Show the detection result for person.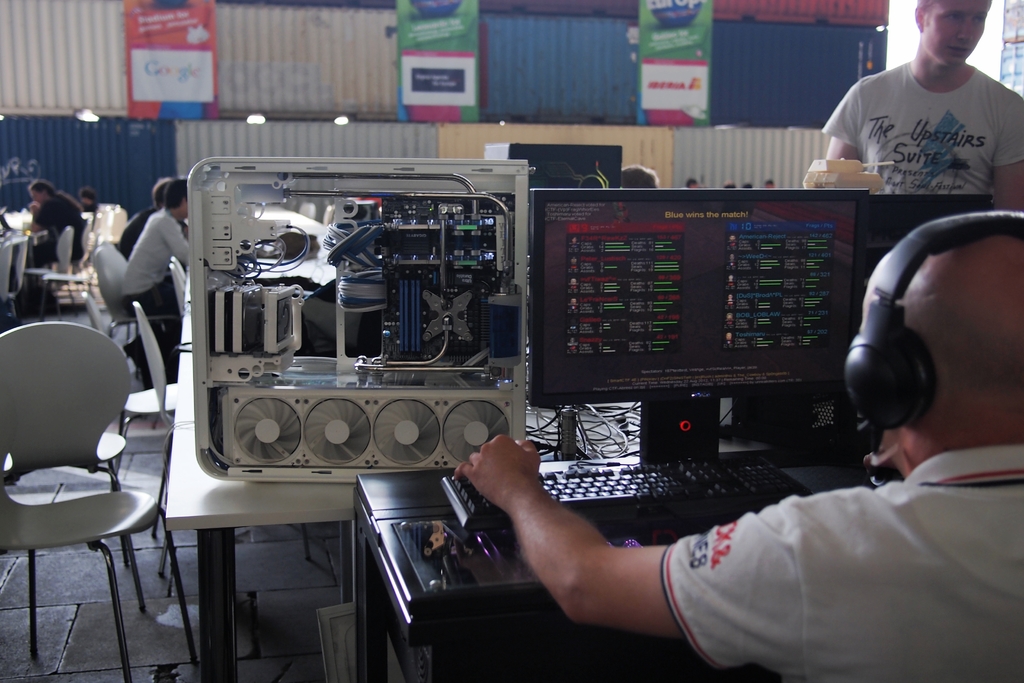
pyautogui.locateOnScreen(823, 1, 1017, 211).
